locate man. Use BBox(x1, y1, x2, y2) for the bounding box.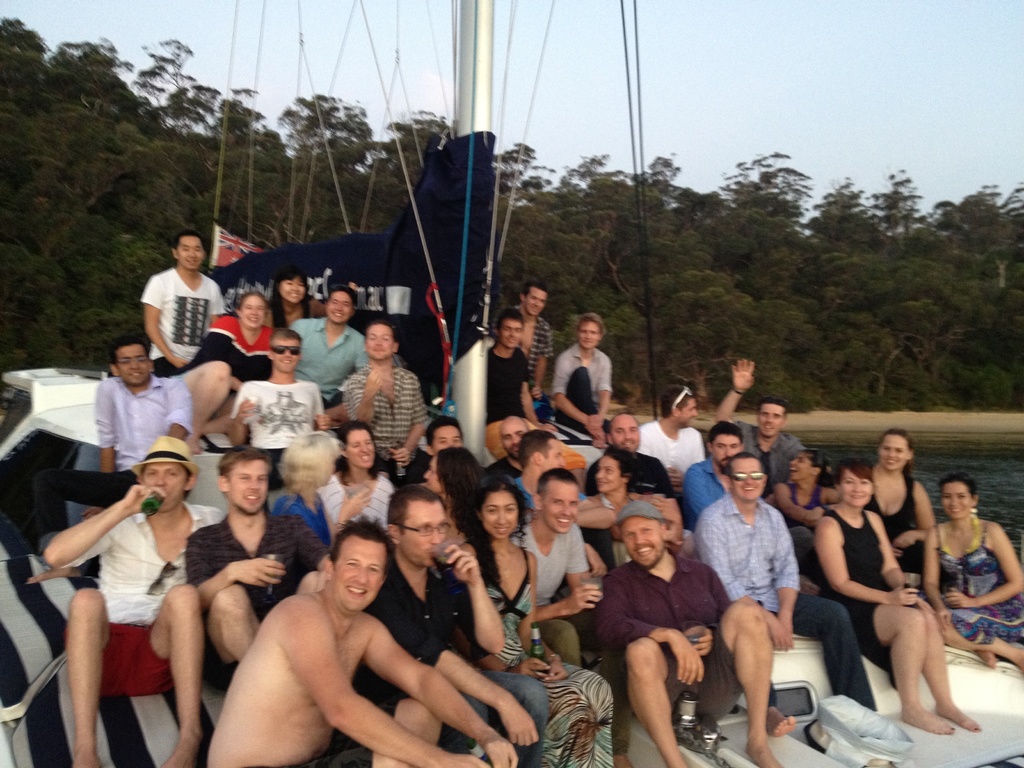
BBox(597, 503, 796, 767).
